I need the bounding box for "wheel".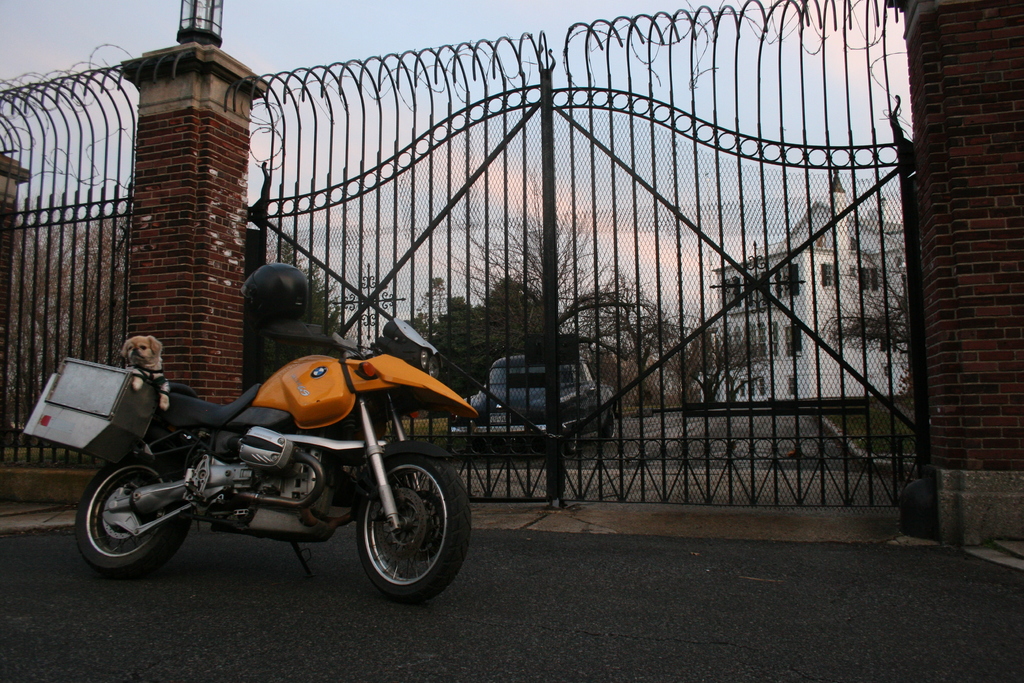
Here it is: {"x1": 337, "y1": 447, "x2": 454, "y2": 600}.
